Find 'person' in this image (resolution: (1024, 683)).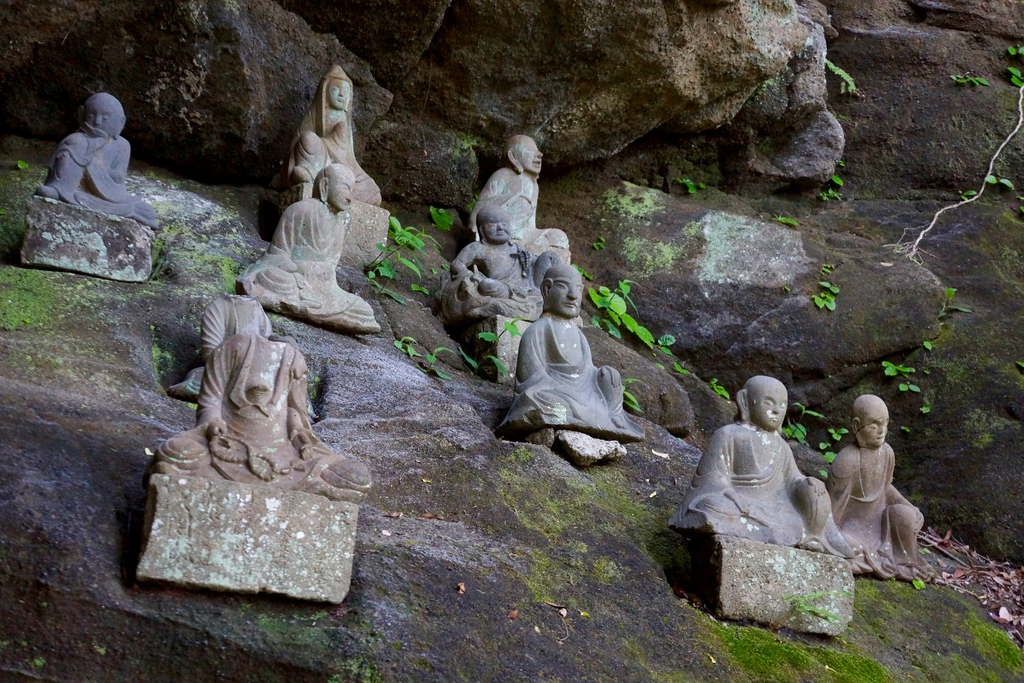
pyautogui.locateOnScreen(292, 69, 381, 210).
